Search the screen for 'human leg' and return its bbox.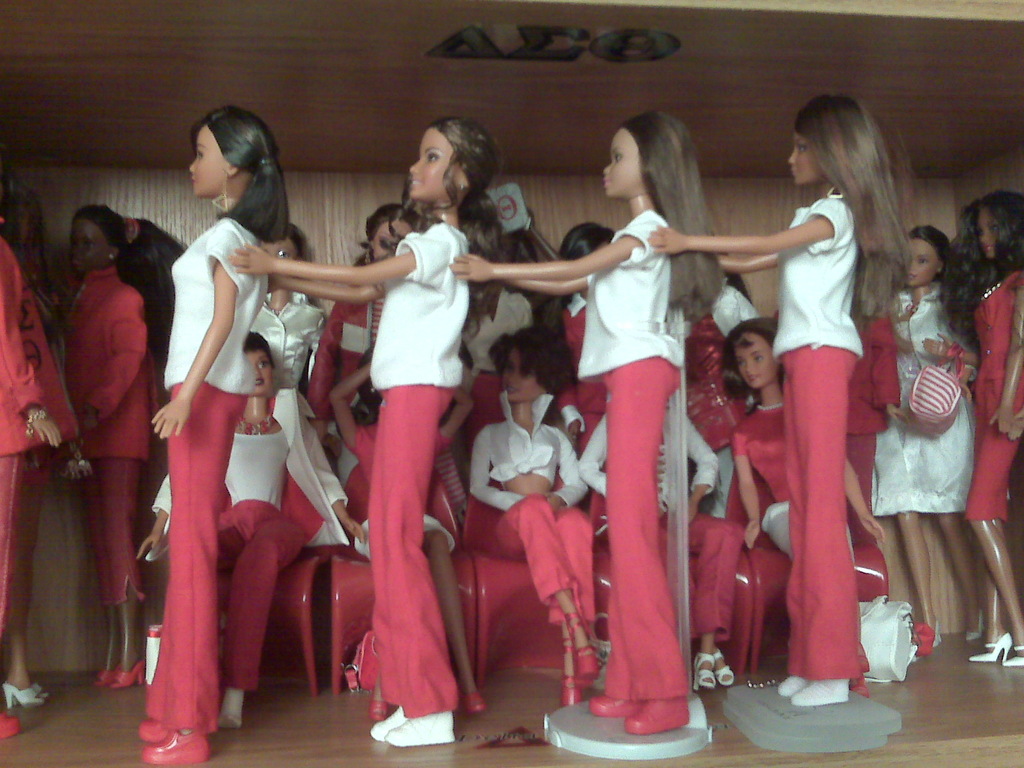
Found: select_region(0, 410, 28, 735).
